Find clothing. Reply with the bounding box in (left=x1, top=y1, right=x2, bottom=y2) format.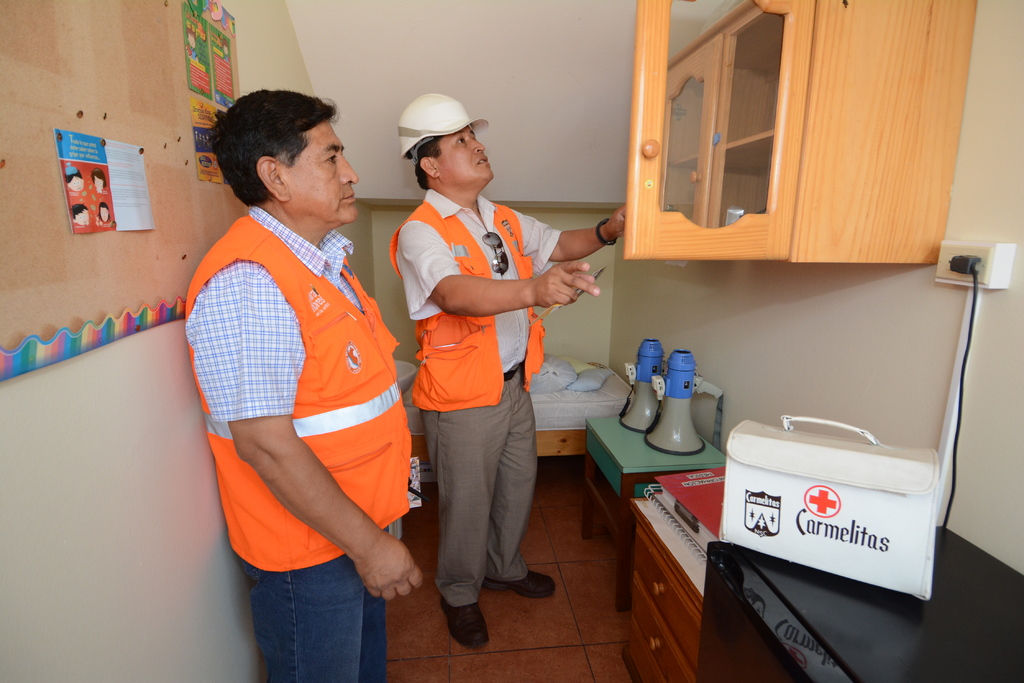
(left=408, top=141, right=563, bottom=596).
